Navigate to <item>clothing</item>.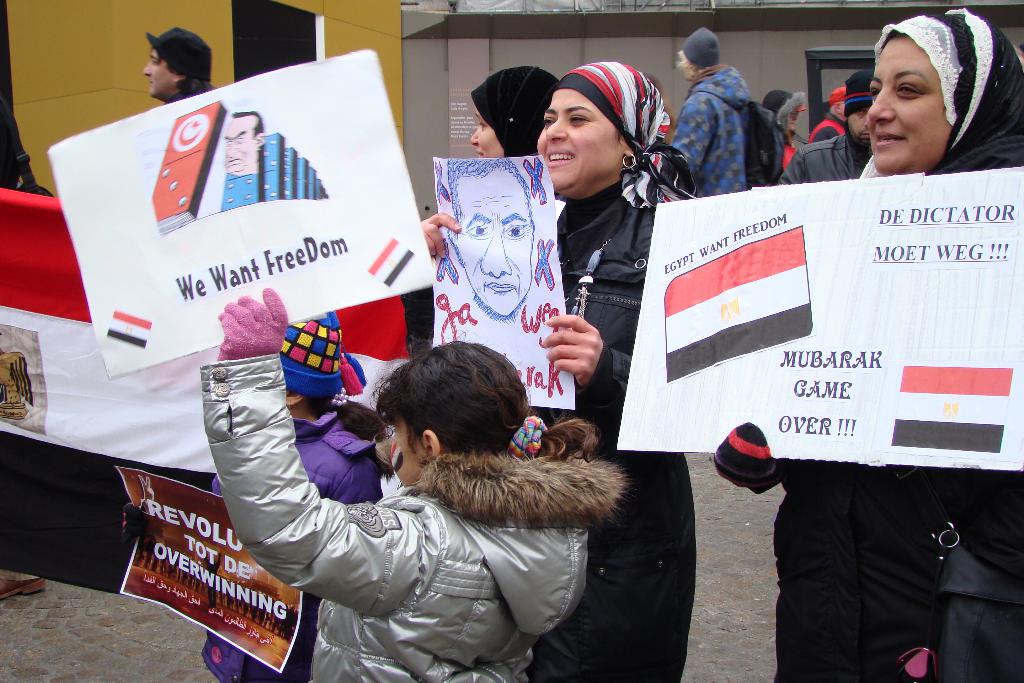
Navigation target: bbox=(806, 110, 848, 140).
